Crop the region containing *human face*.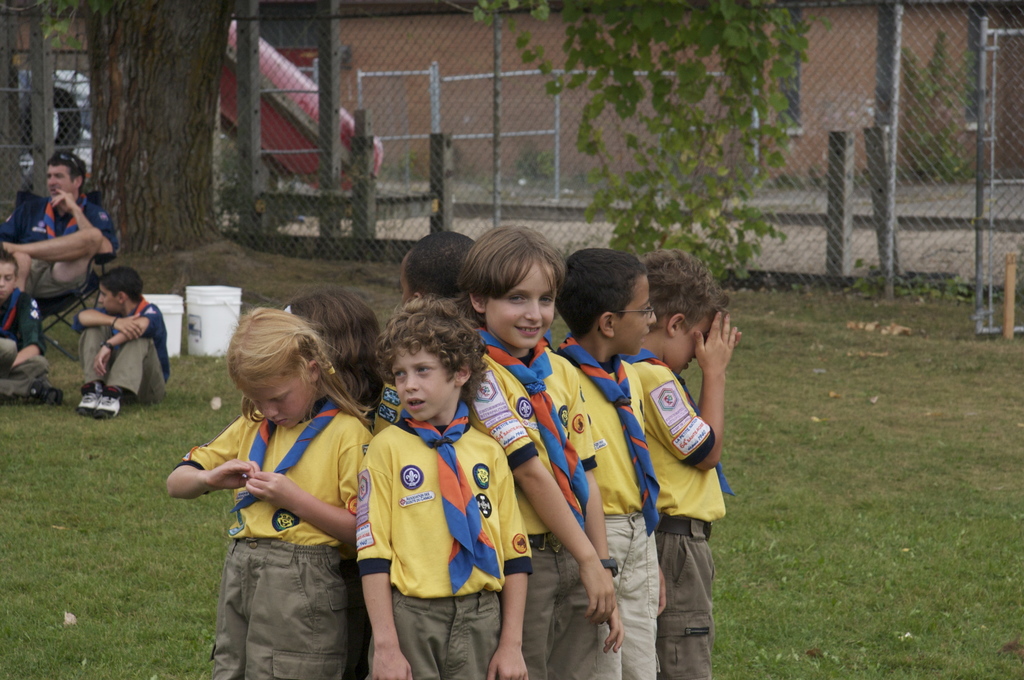
Crop region: l=614, t=276, r=654, b=355.
